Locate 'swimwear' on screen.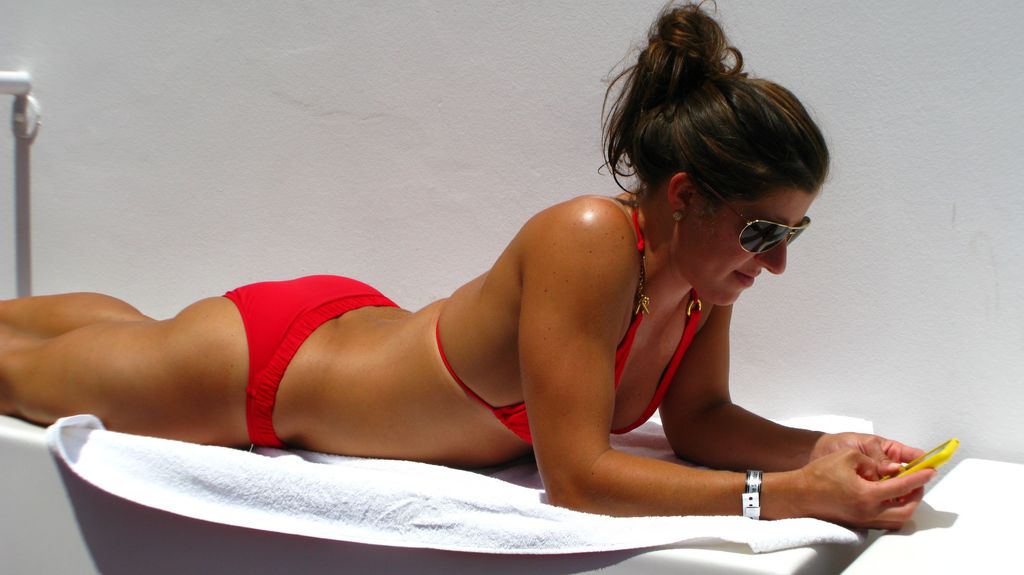
On screen at locate(217, 268, 410, 453).
